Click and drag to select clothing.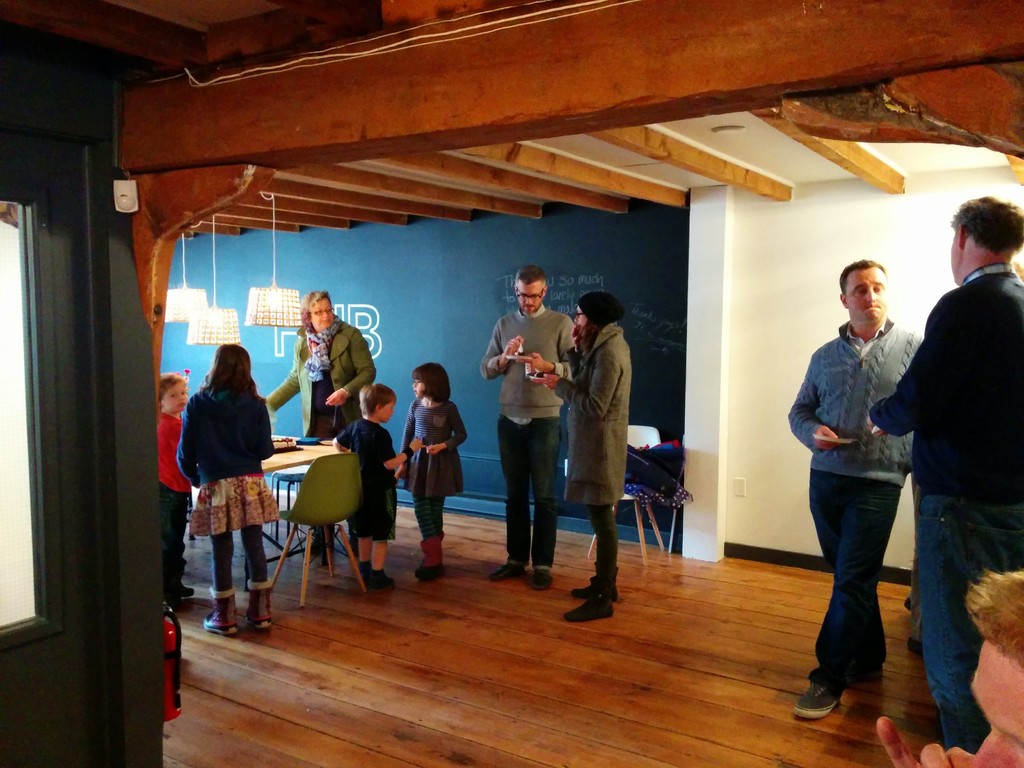
Selection: pyautogui.locateOnScreen(402, 399, 465, 538).
